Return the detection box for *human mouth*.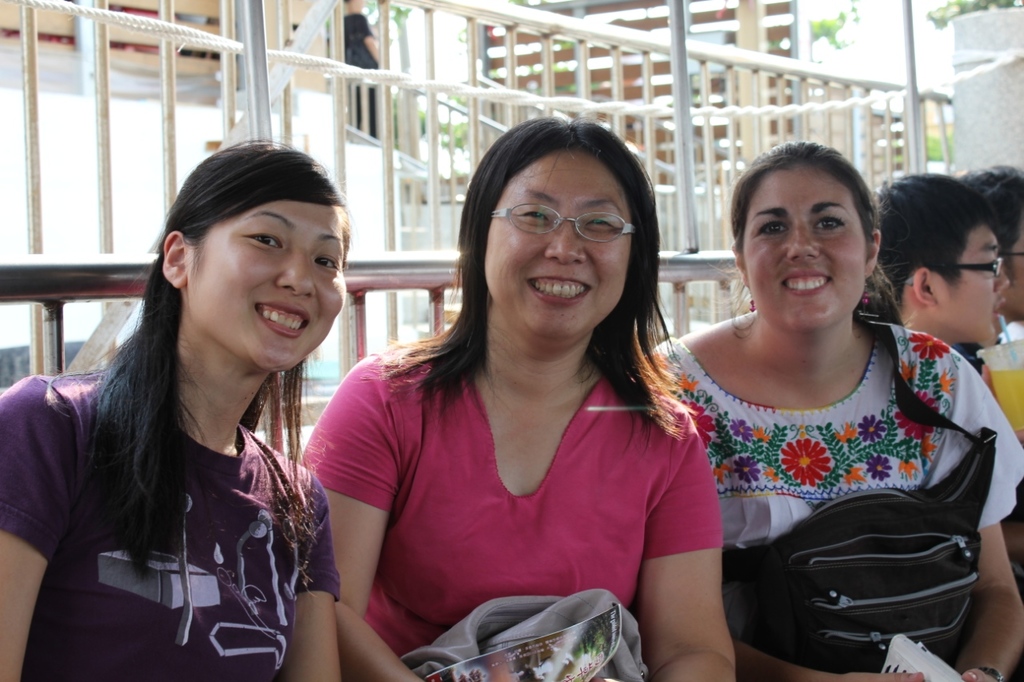
bbox=[250, 300, 314, 333].
